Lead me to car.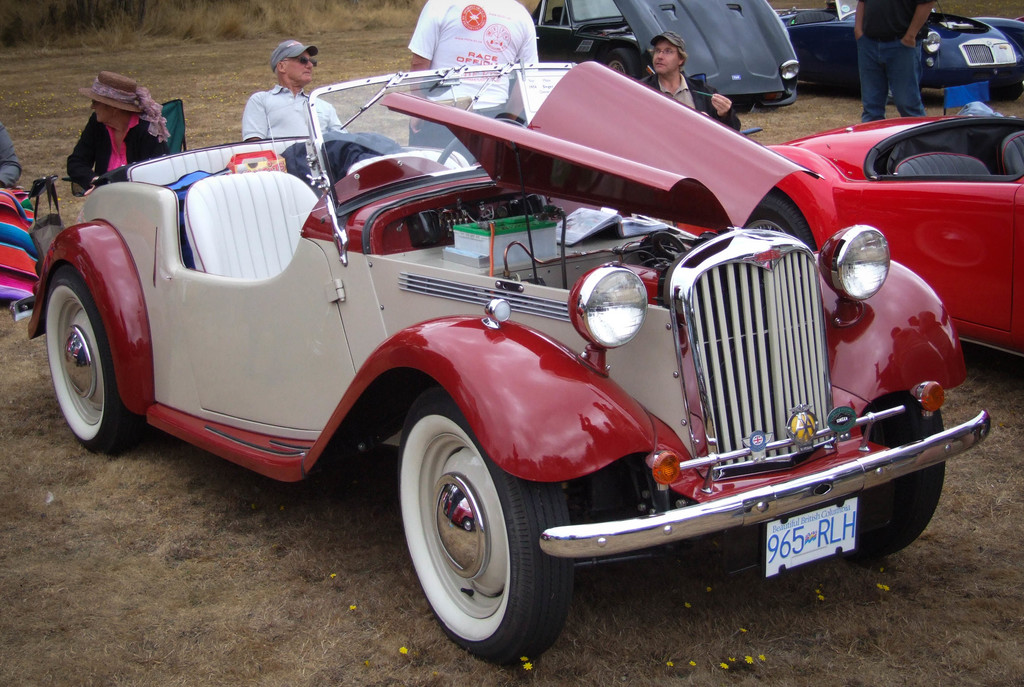
Lead to x1=534, y1=0, x2=797, y2=126.
